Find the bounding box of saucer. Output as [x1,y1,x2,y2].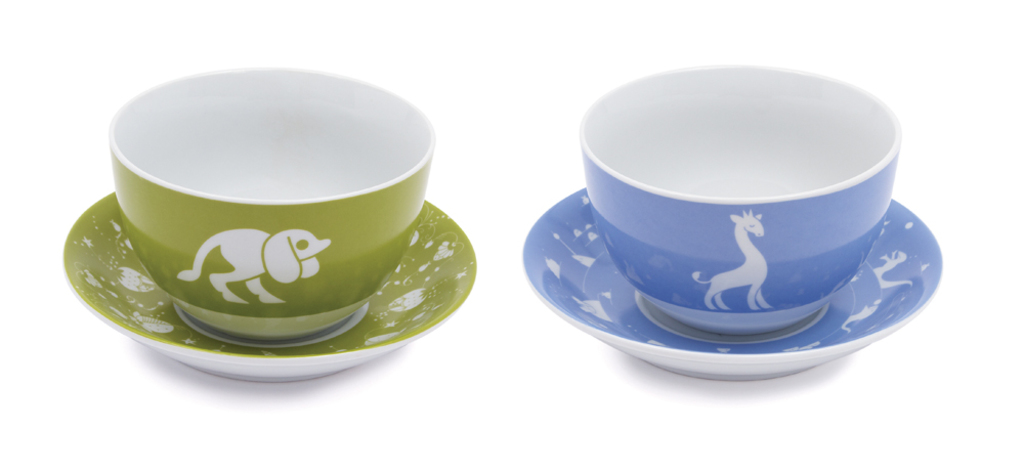
[63,192,474,380].
